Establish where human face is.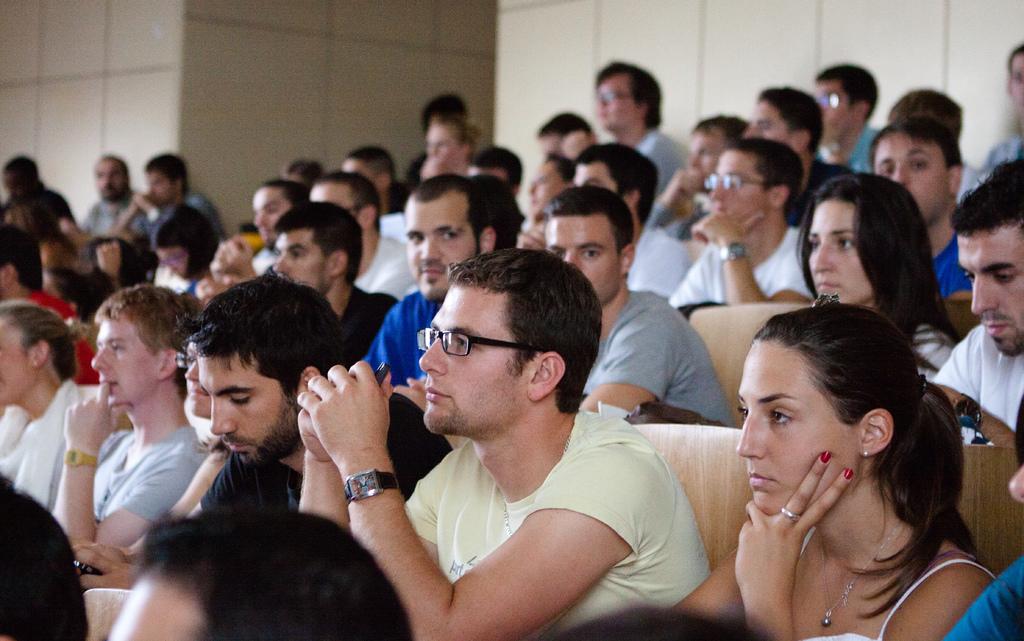
Established at [161, 245, 194, 275].
